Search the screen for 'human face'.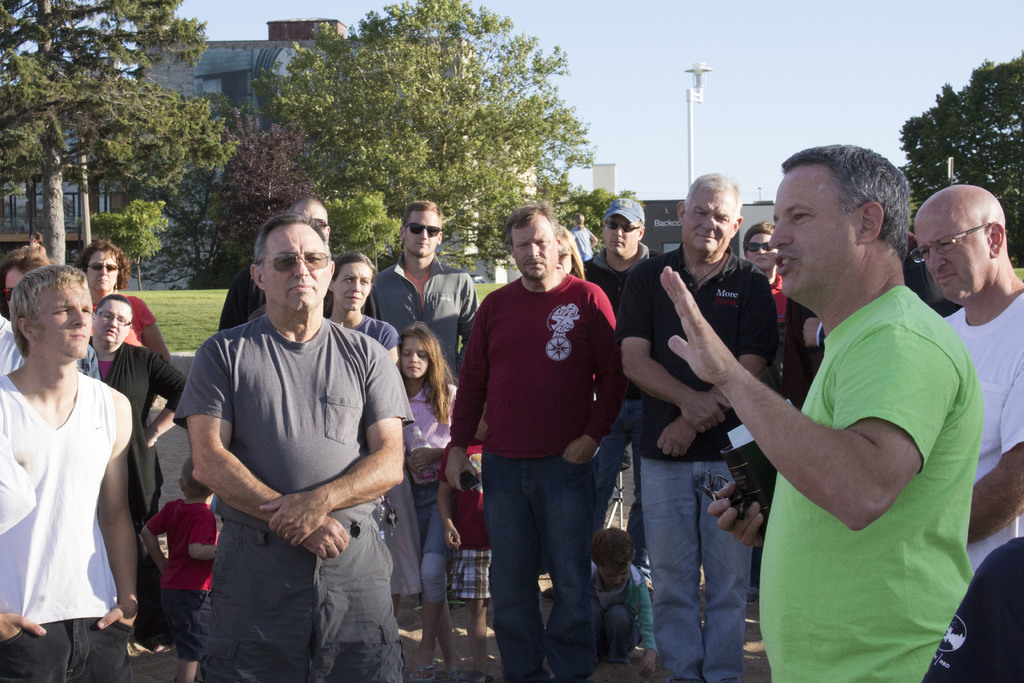
Found at box=[554, 242, 577, 269].
